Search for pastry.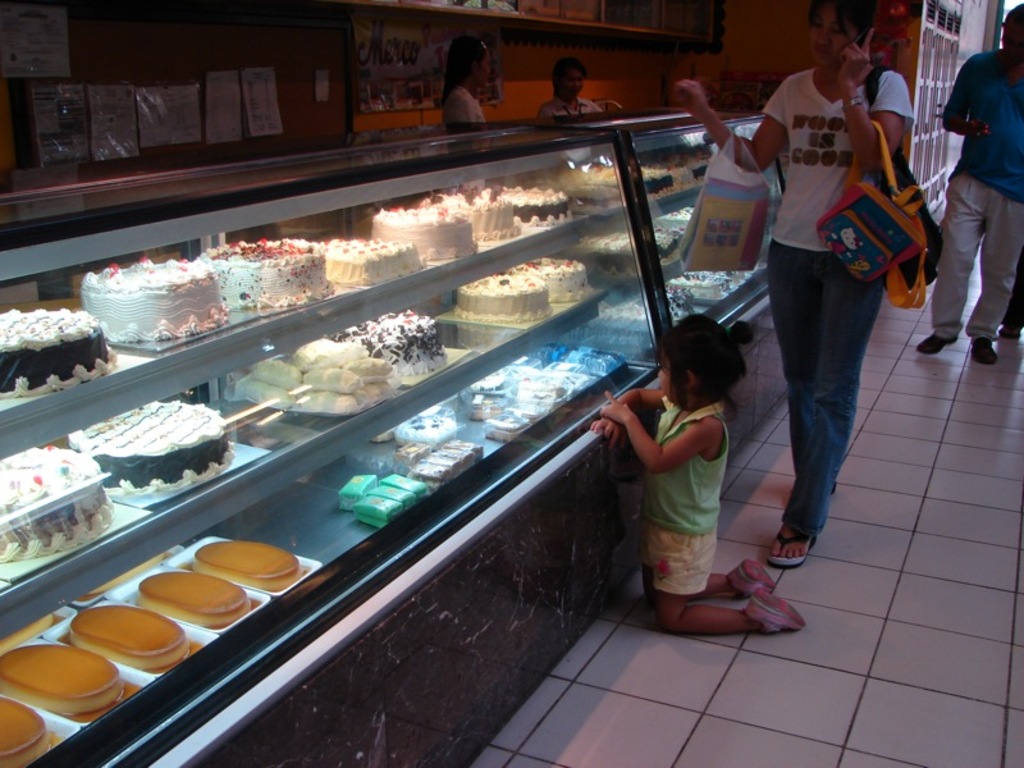
Found at (left=389, top=474, right=426, bottom=494).
